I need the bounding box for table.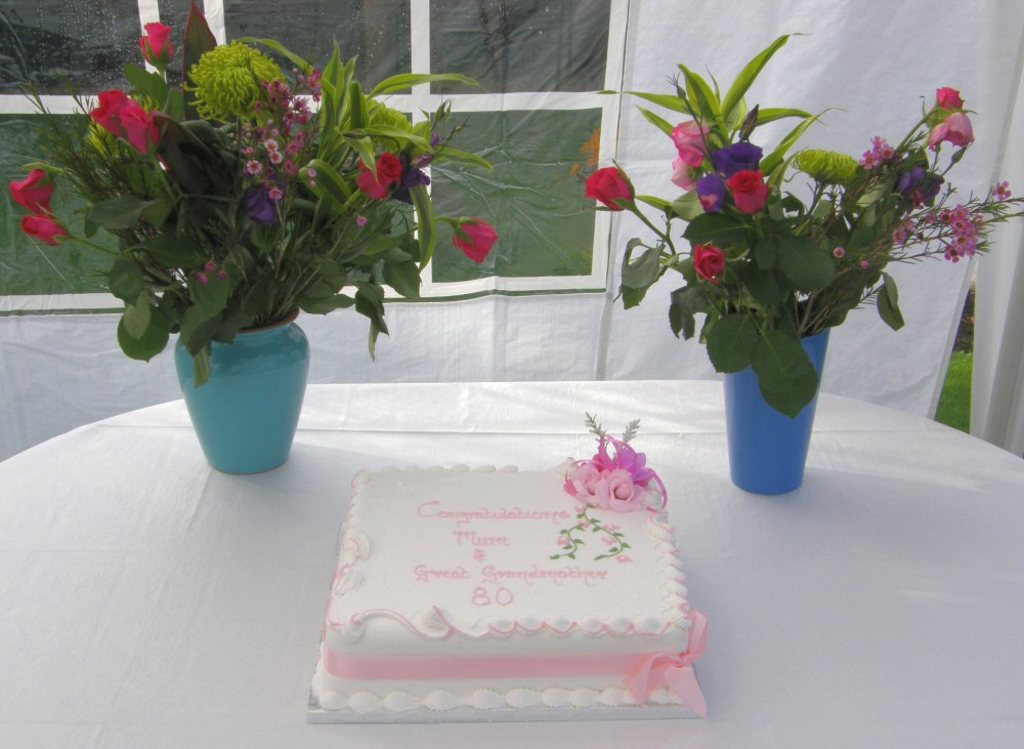
Here it is: BBox(0, 378, 1023, 748).
